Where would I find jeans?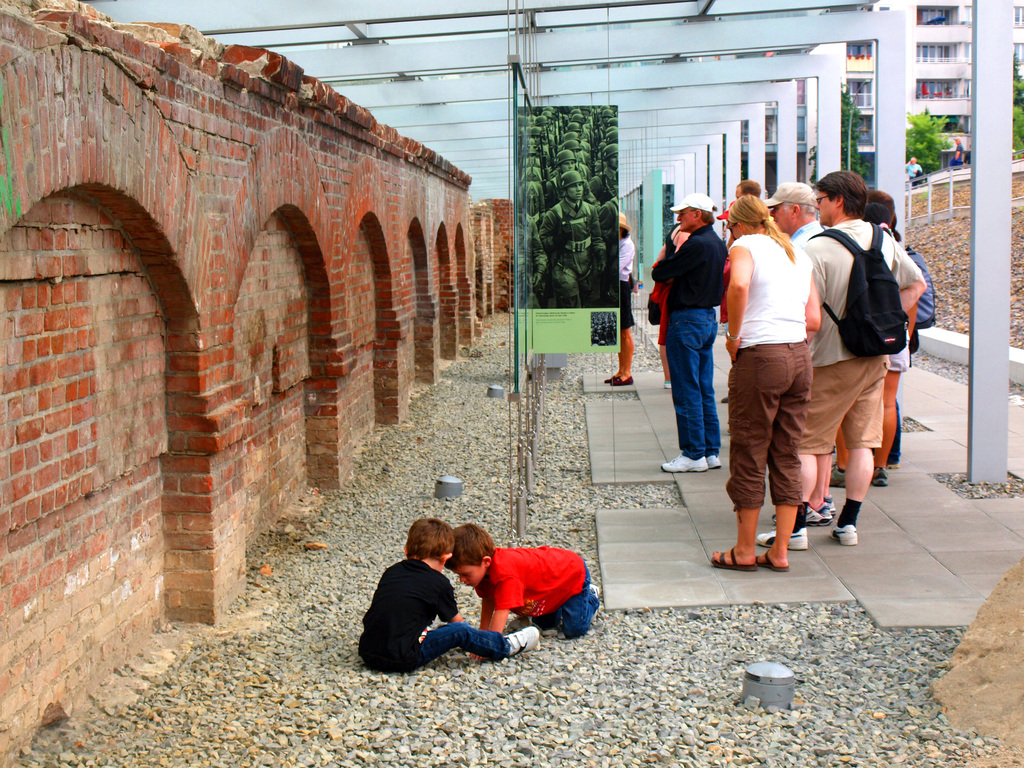
At (left=669, top=303, right=728, bottom=476).
